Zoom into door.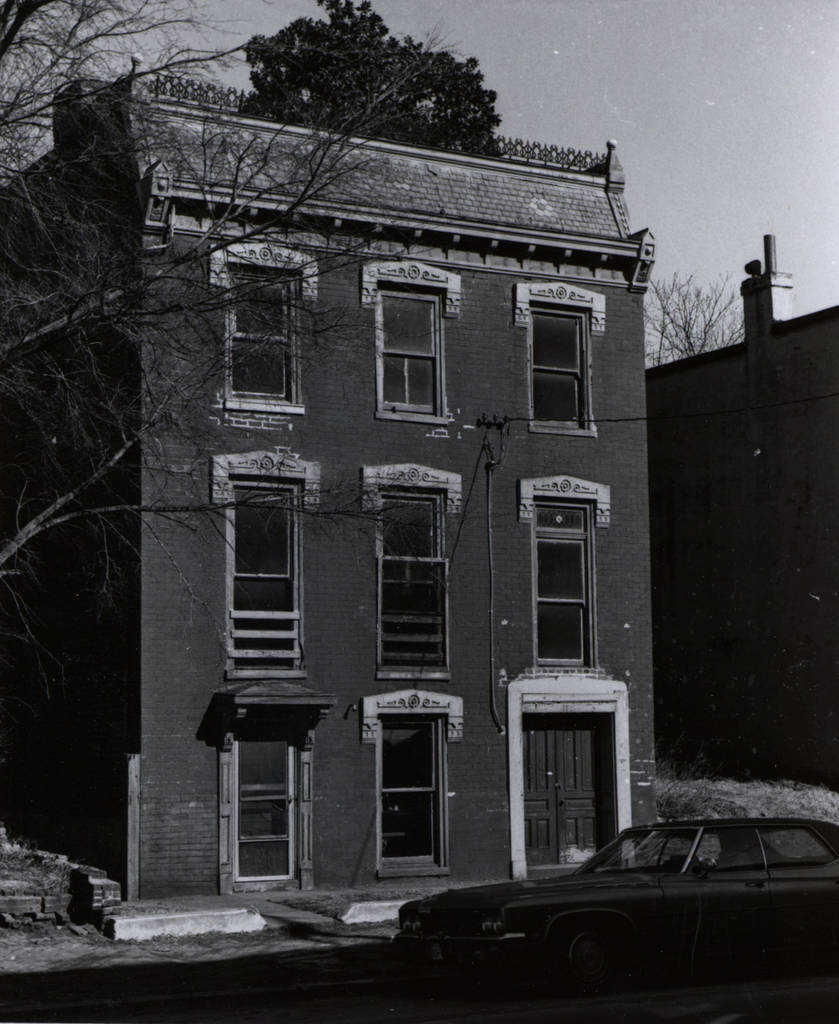
Zoom target: 227, 708, 296, 883.
